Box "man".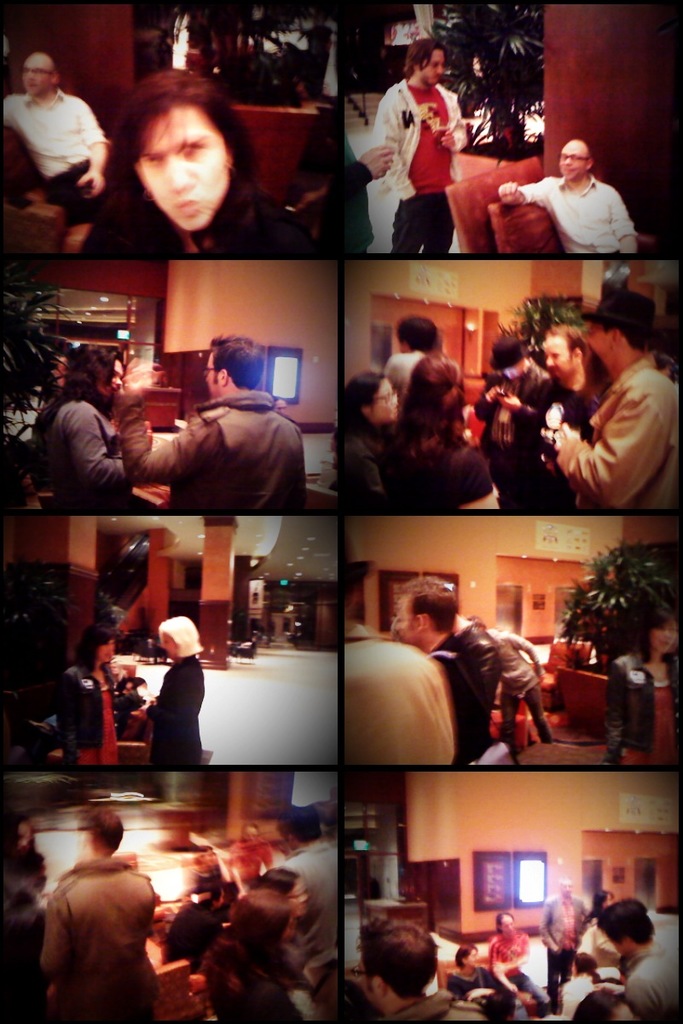
3/46/115/245.
